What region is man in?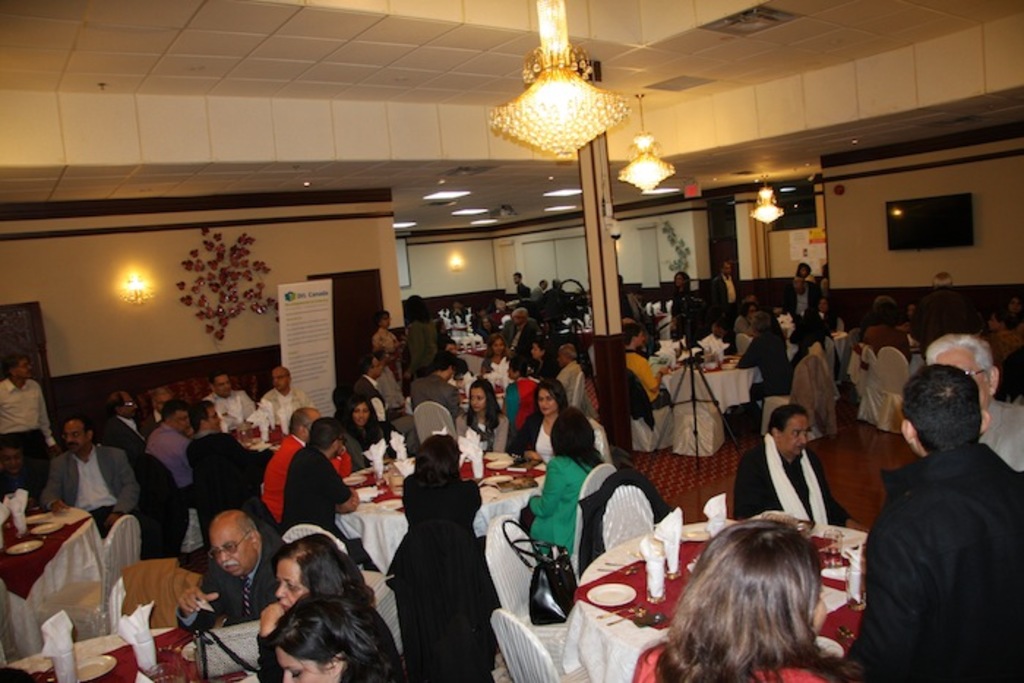
(626, 320, 676, 410).
